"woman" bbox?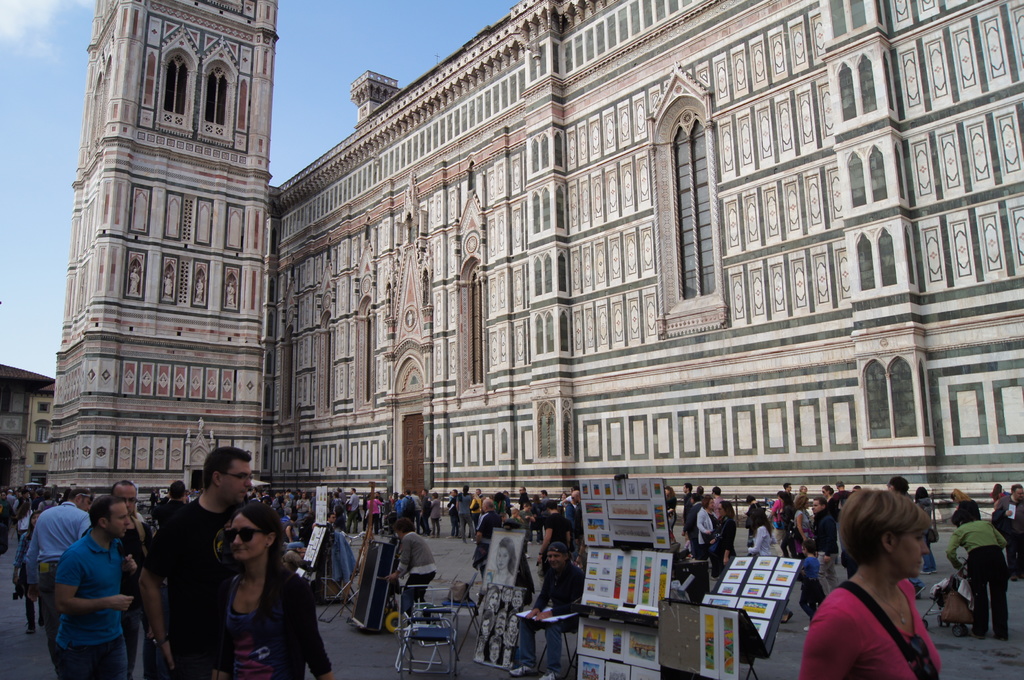
481,610,493,644
